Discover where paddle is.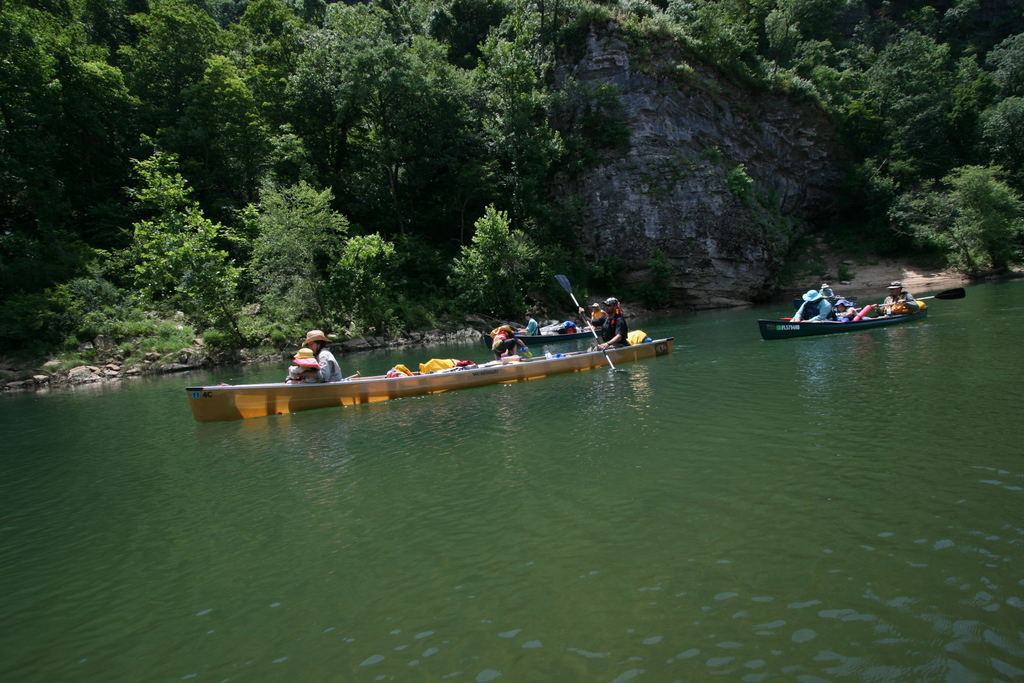
Discovered at l=858, t=289, r=964, b=309.
